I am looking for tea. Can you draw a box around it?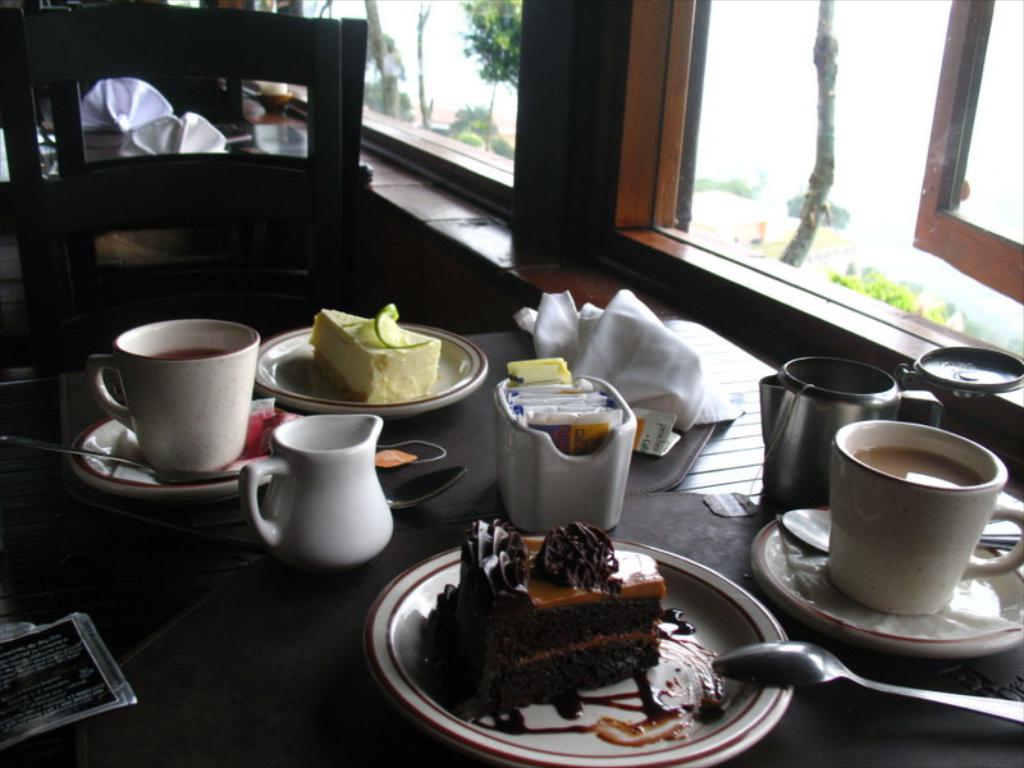
Sure, the bounding box is (855,445,986,486).
